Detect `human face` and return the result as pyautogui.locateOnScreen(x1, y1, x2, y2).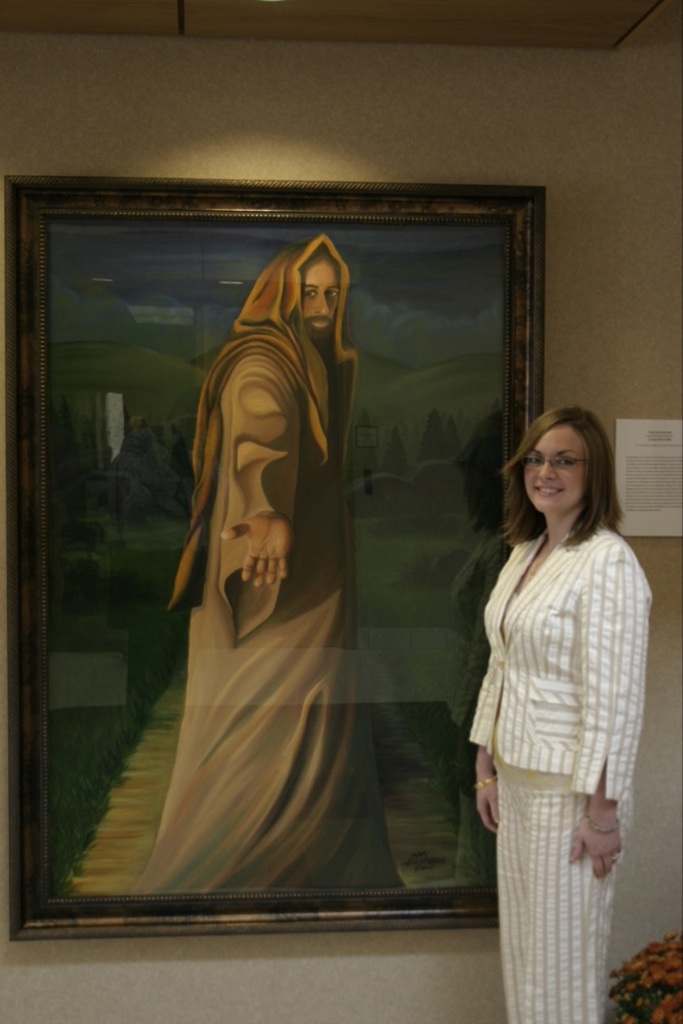
pyautogui.locateOnScreen(522, 427, 589, 515).
